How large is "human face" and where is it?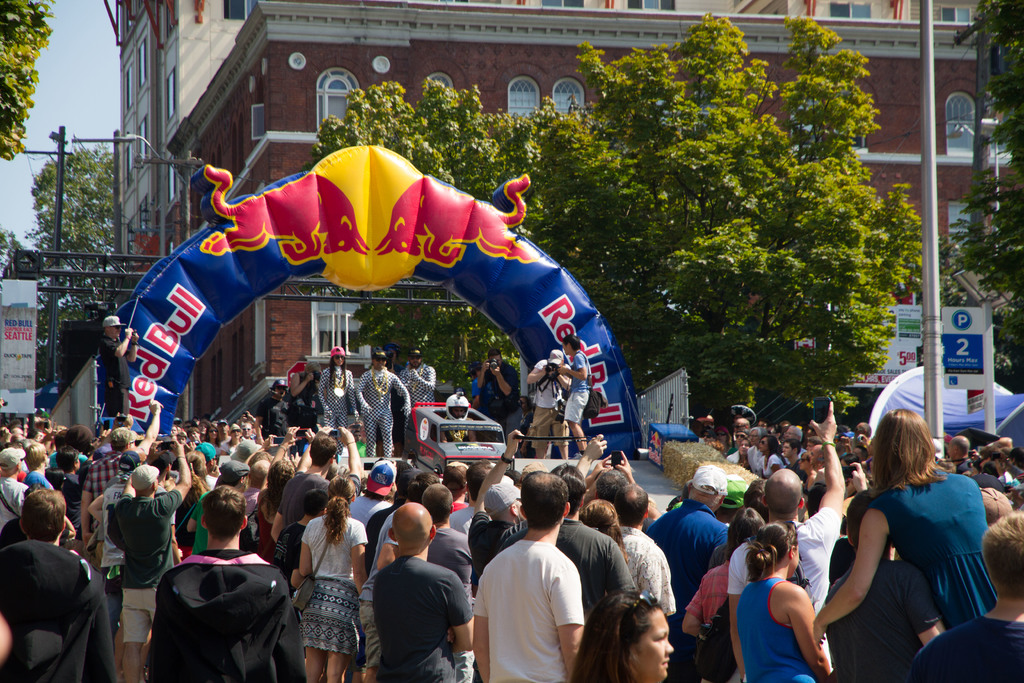
Bounding box: detection(242, 421, 253, 442).
